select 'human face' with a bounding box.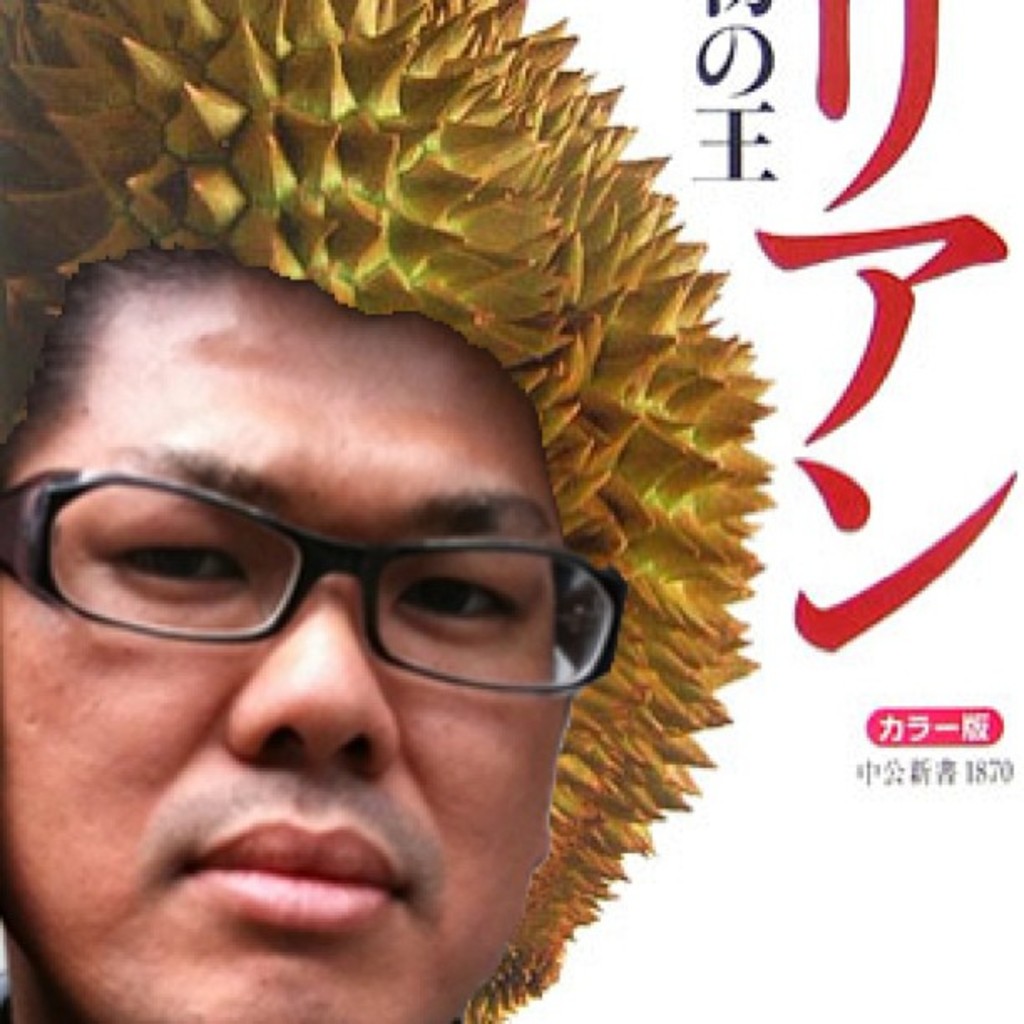
{"left": 0, "top": 253, "right": 556, "bottom": 1022}.
